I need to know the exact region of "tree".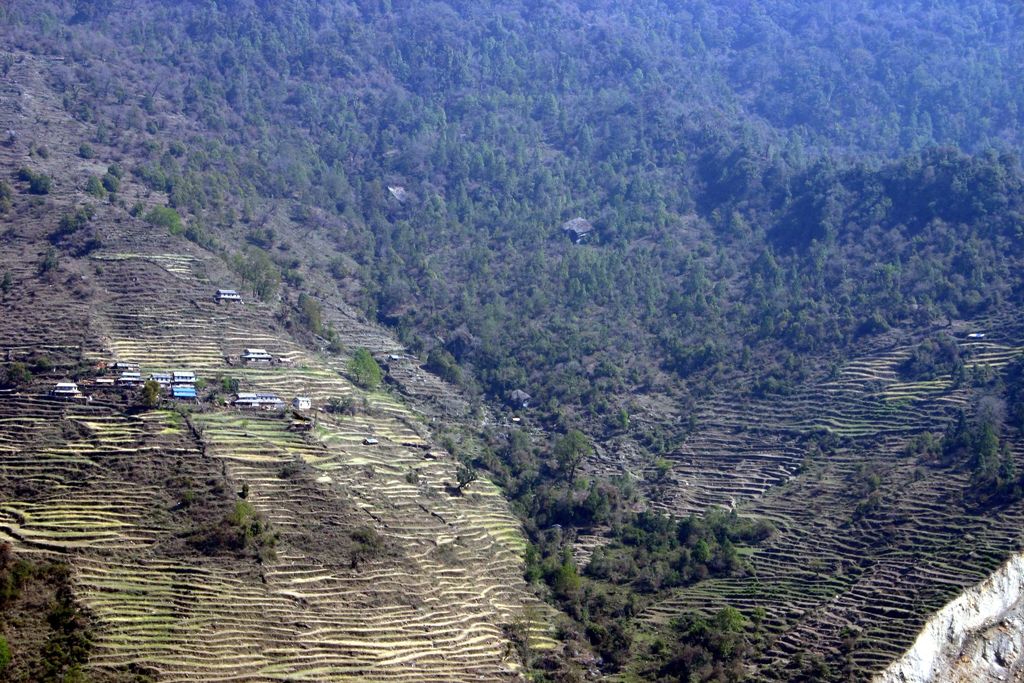
Region: l=635, t=604, r=755, b=682.
